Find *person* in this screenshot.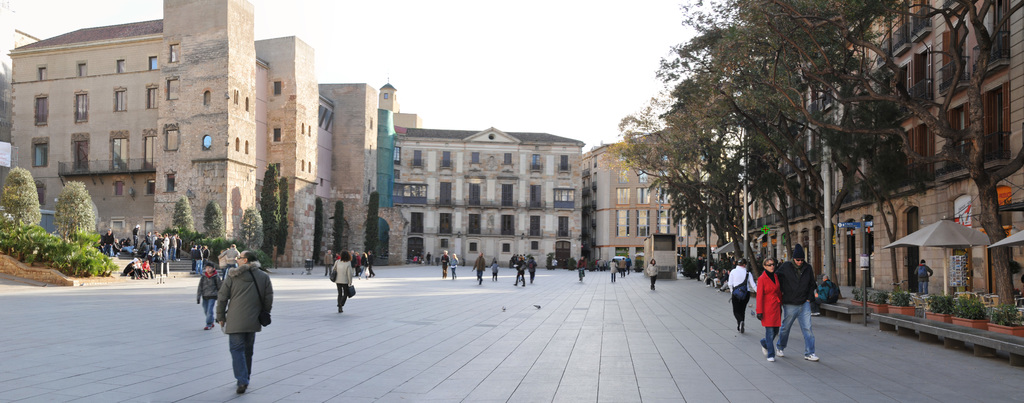
The bounding box for *person* is detection(448, 252, 460, 281).
